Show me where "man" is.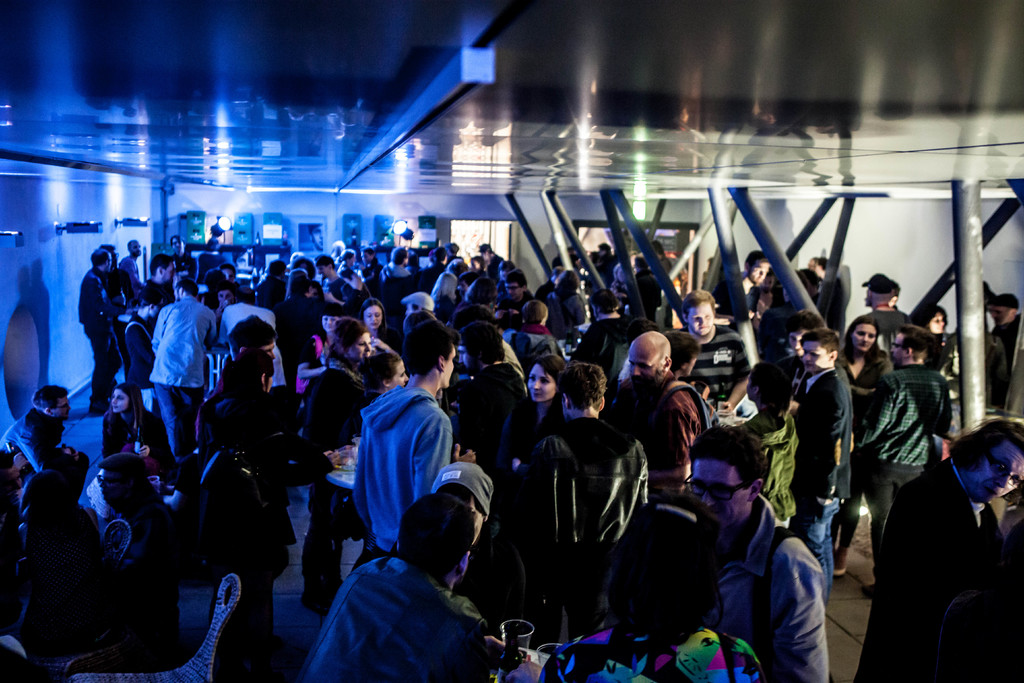
"man" is at rect(276, 284, 335, 366).
